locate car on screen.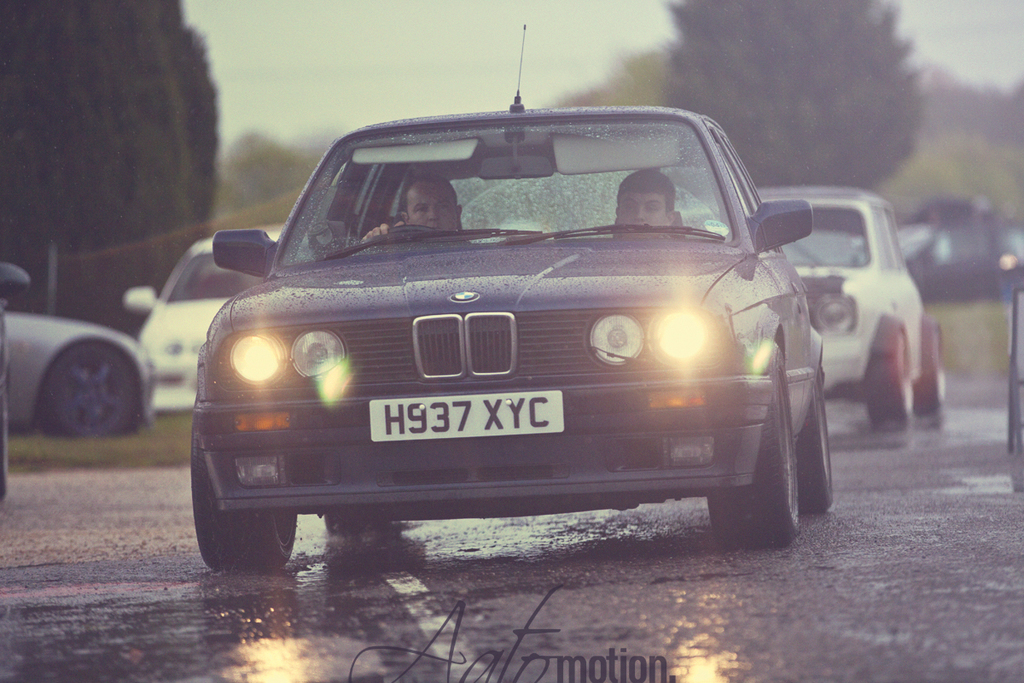
On screen at [124, 219, 285, 413].
